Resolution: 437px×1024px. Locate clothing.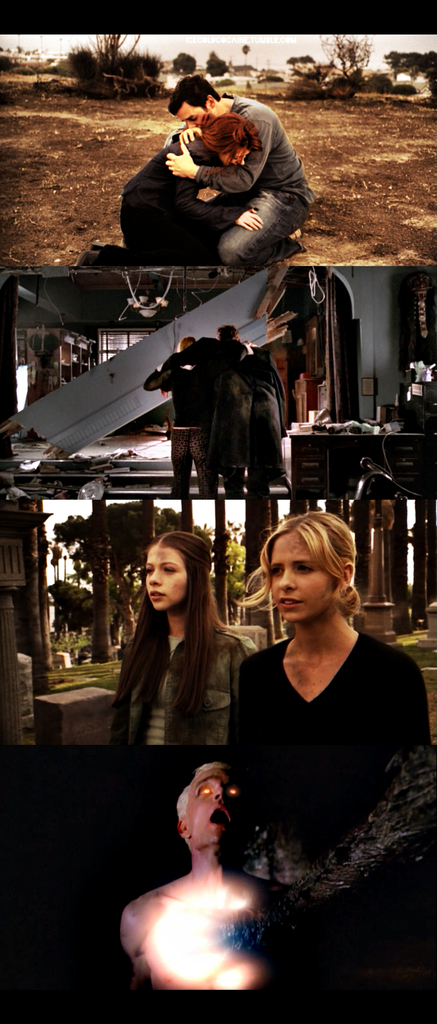
<box>114,619,257,757</box>.
